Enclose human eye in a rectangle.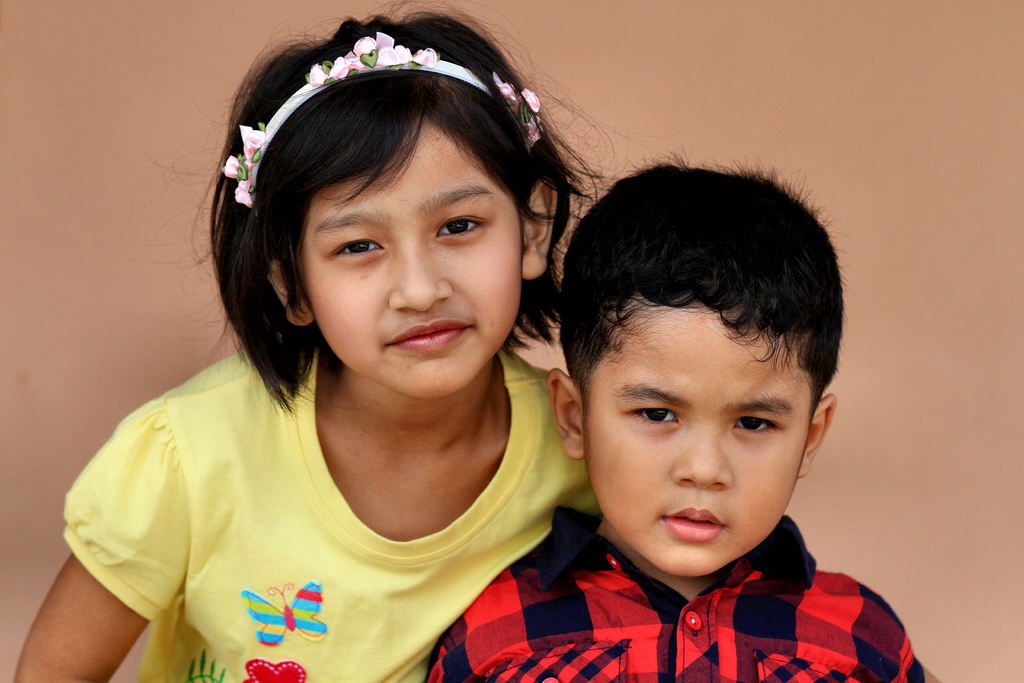
(325,236,388,265).
